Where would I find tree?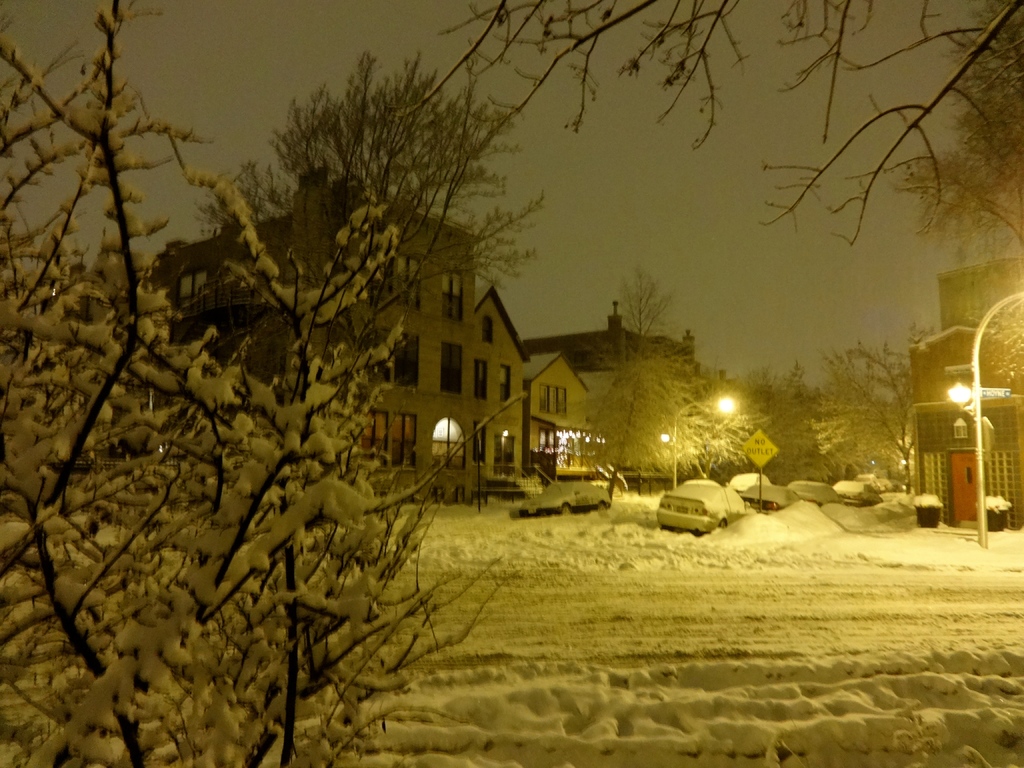
At [left=808, top=317, right=945, bottom=495].
